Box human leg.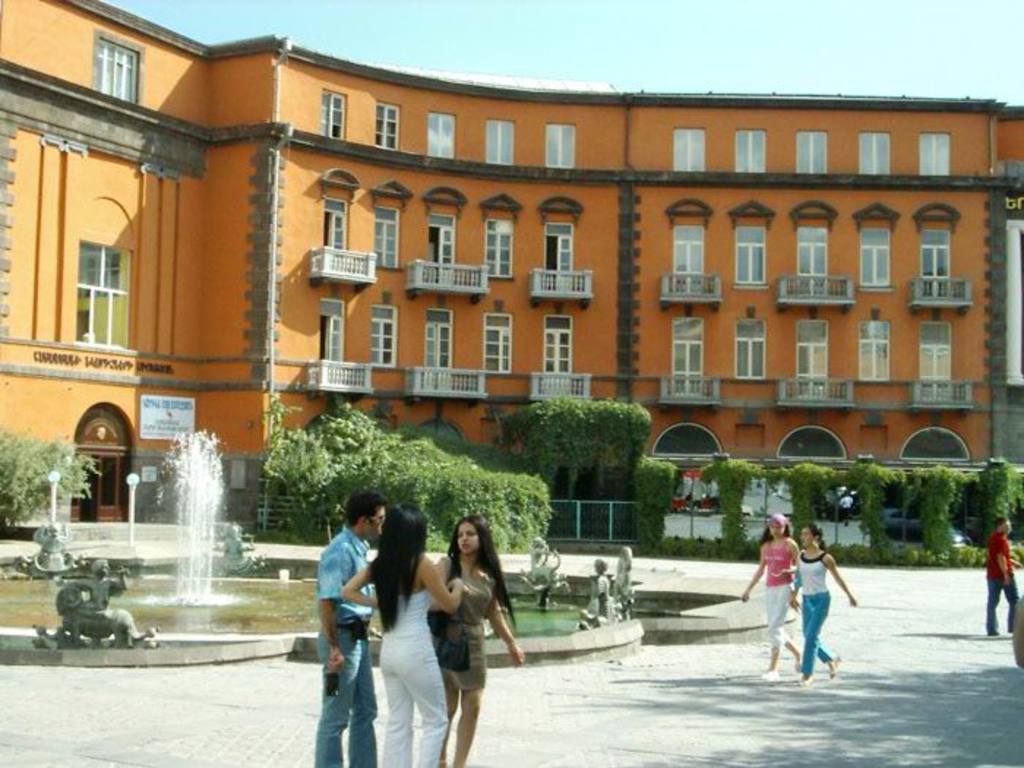
983/565/1002/642.
